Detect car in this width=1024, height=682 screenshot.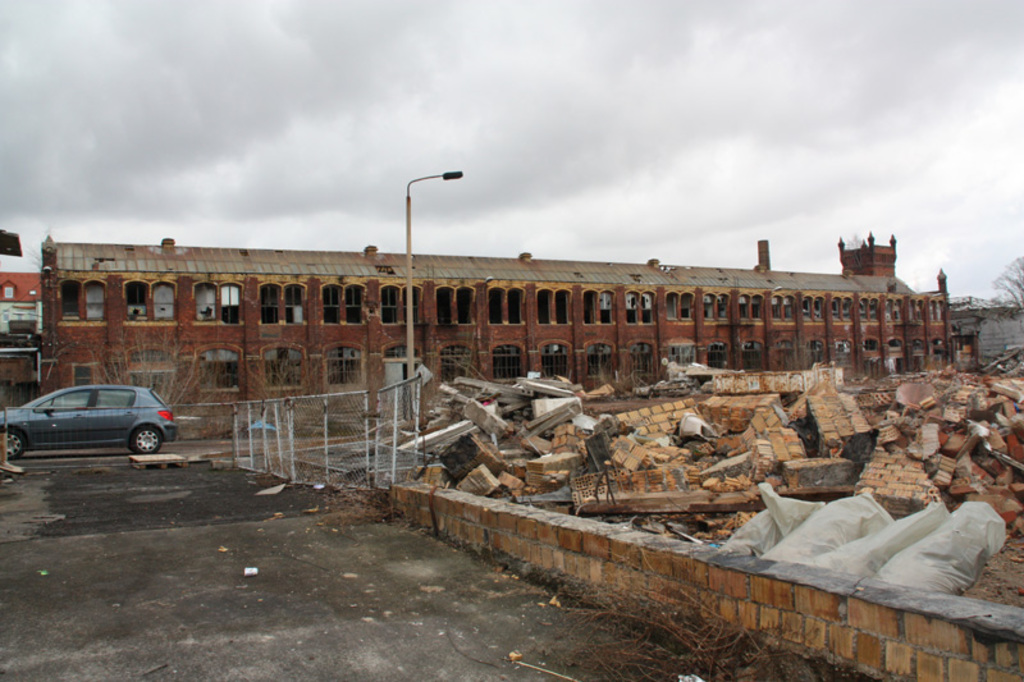
Detection: (left=1, top=383, right=178, bottom=453).
